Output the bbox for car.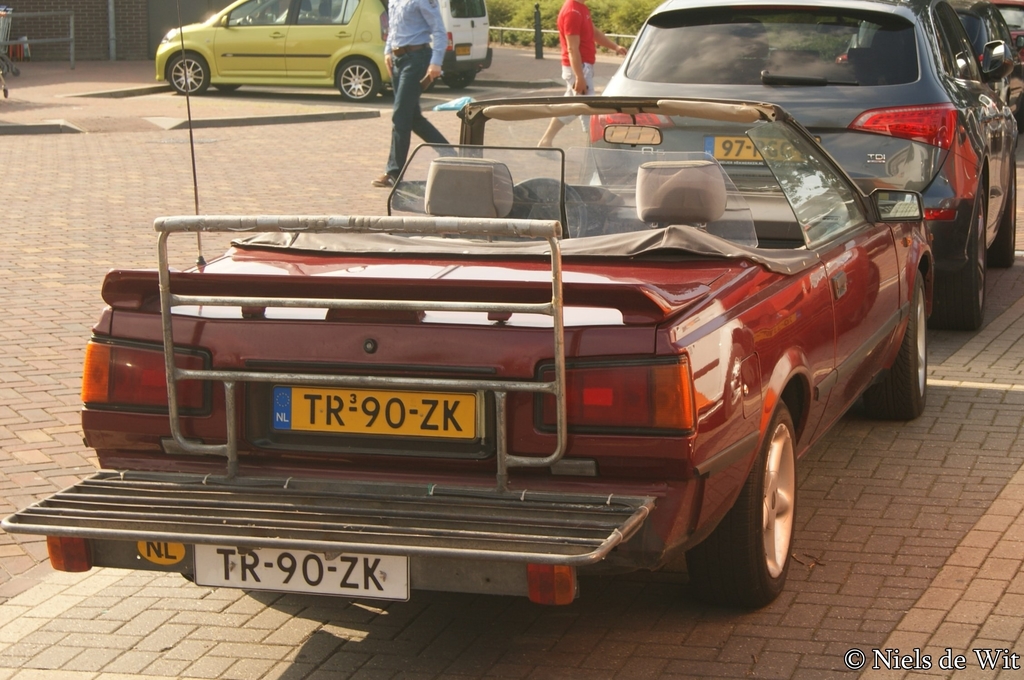
[991,0,1022,51].
